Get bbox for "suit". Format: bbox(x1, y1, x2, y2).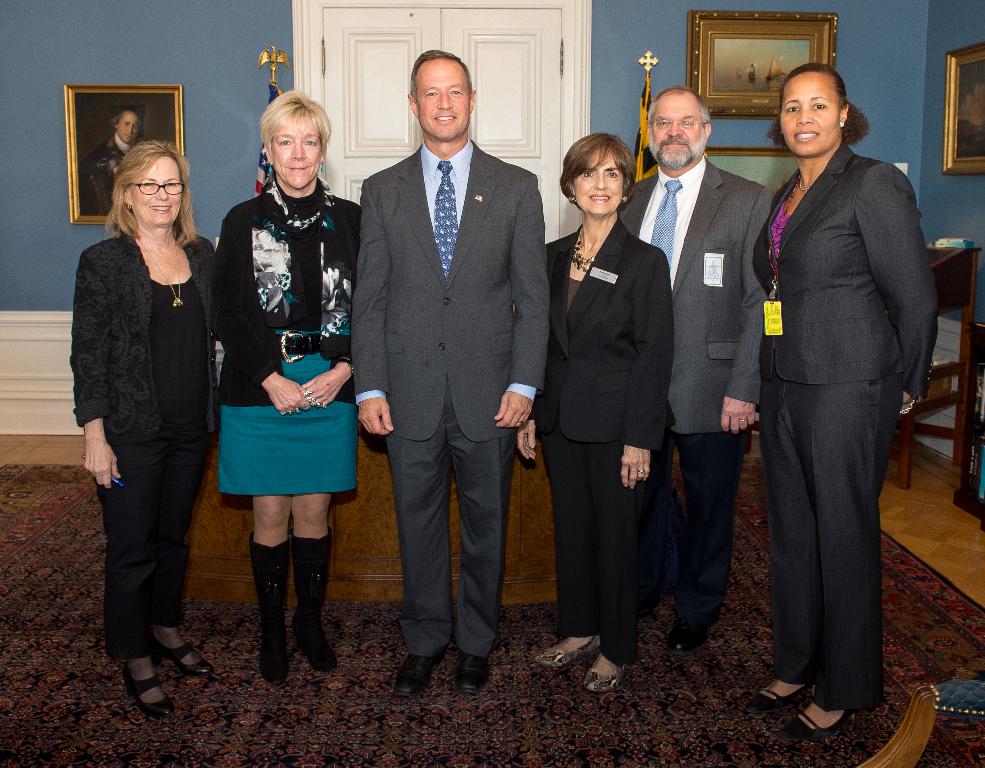
bbox(352, 54, 549, 695).
